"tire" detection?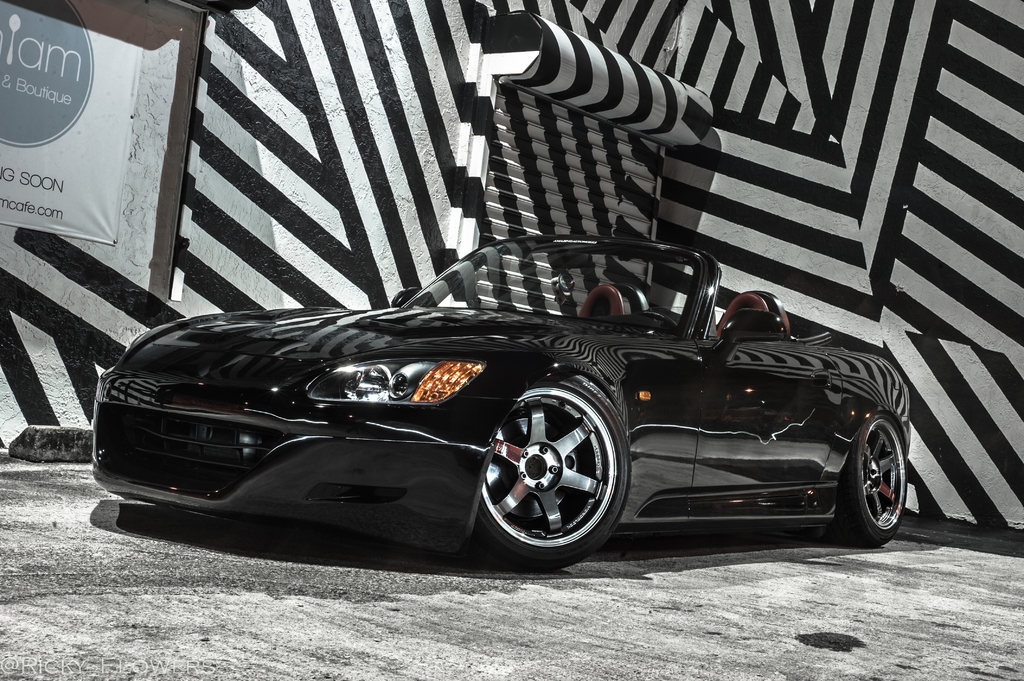
[left=472, top=355, right=623, bottom=563]
